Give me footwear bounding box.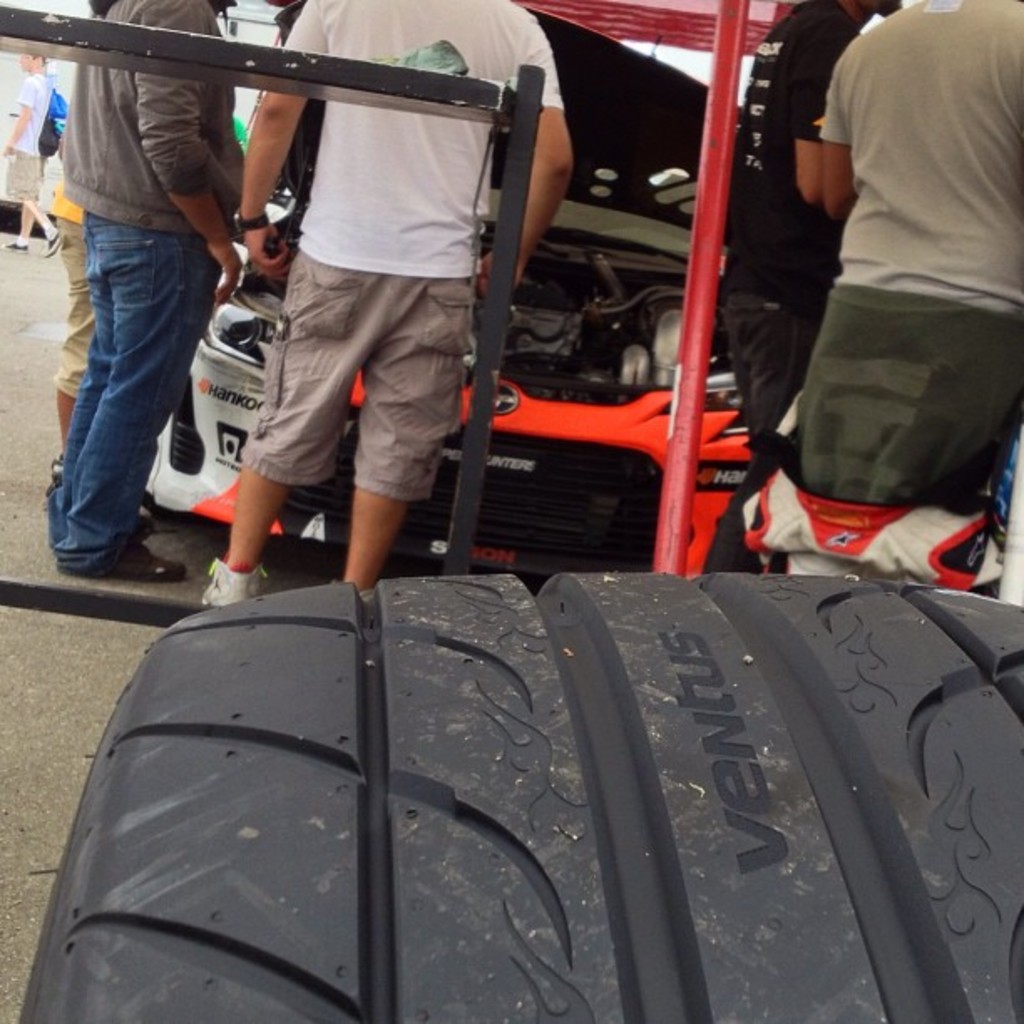
(x1=3, y1=238, x2=27, y2=253).
